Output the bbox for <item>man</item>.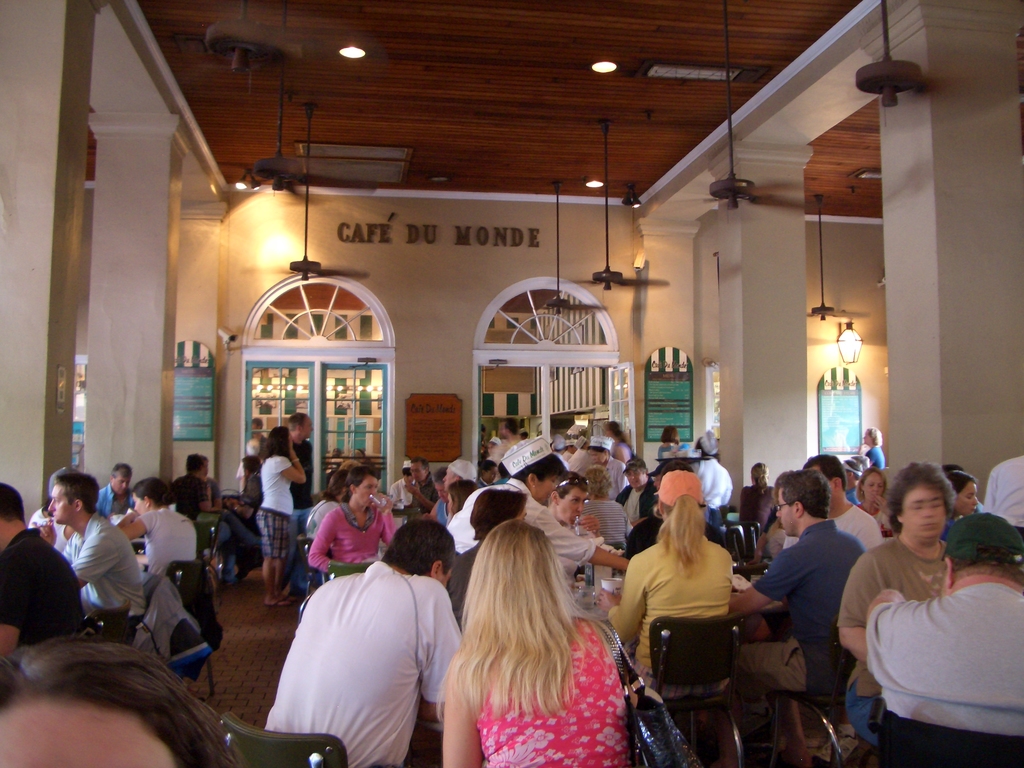
{"x1": 94, "y1": 464, "x2": 146, "y2": 515}.
